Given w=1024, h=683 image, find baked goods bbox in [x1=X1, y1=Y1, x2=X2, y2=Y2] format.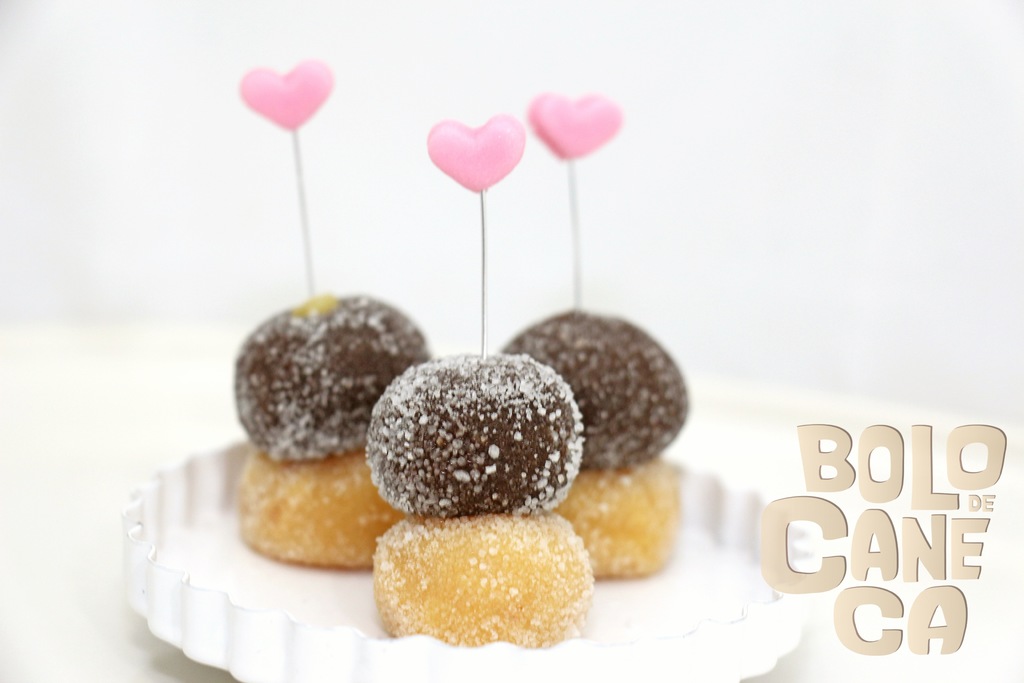
[x1=364, y1=514, x2=596, y2=645].
